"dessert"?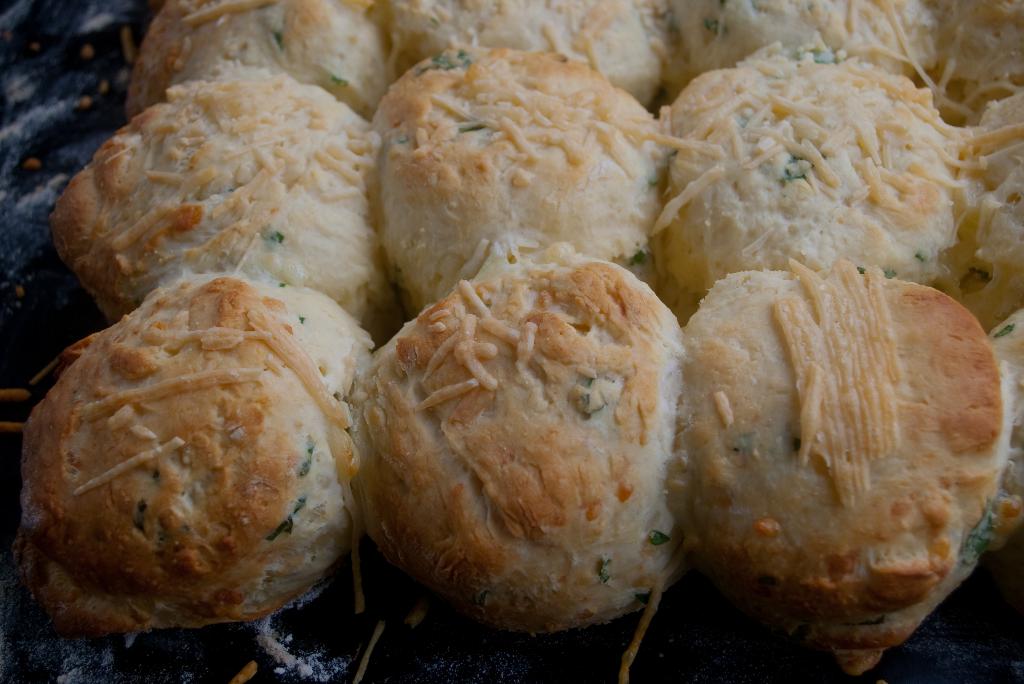
7/278/369/636
